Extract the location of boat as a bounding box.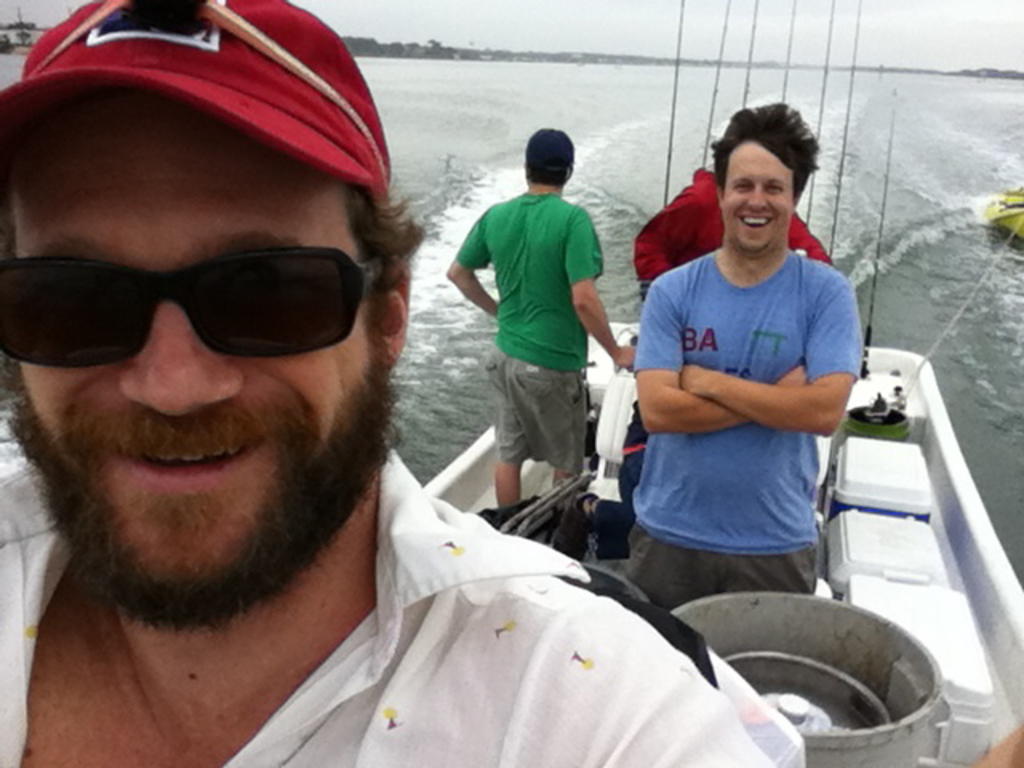
(x1=992, y1=176, x2=1022, y2=237).
